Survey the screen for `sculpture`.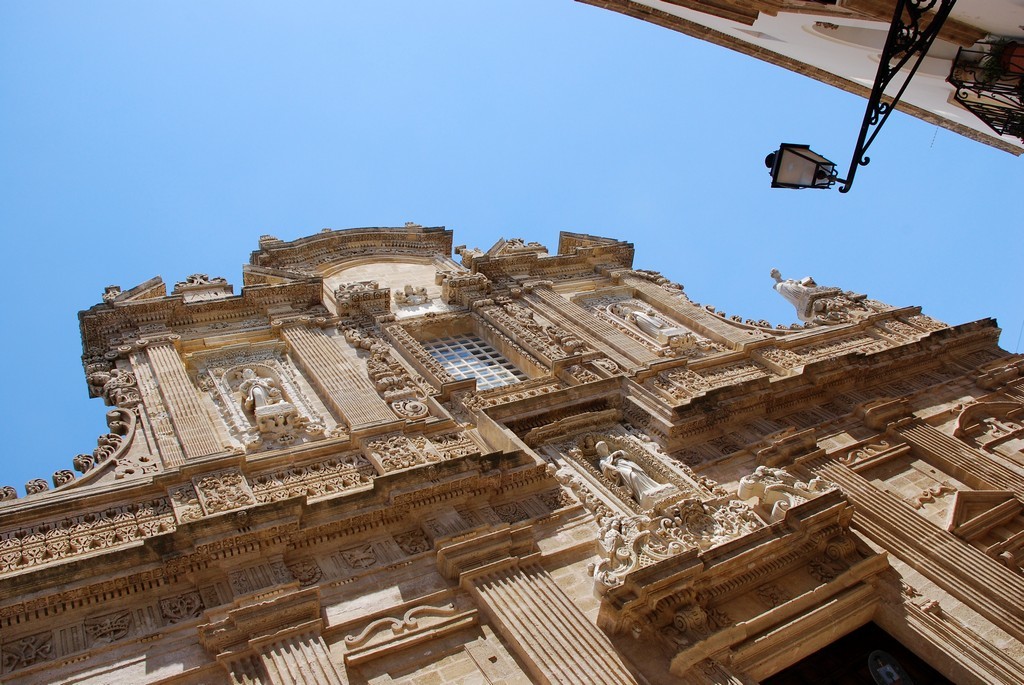
Survey found: (600, 519, 625, 546).
